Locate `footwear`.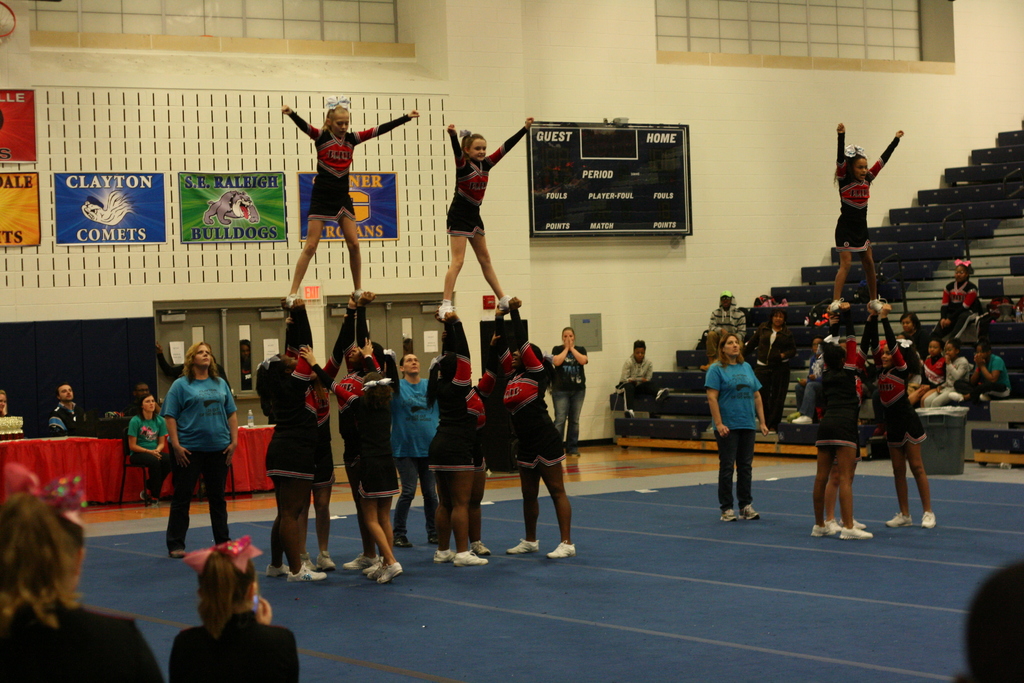
Bounding box: <box>351,289,362,303</box>.
